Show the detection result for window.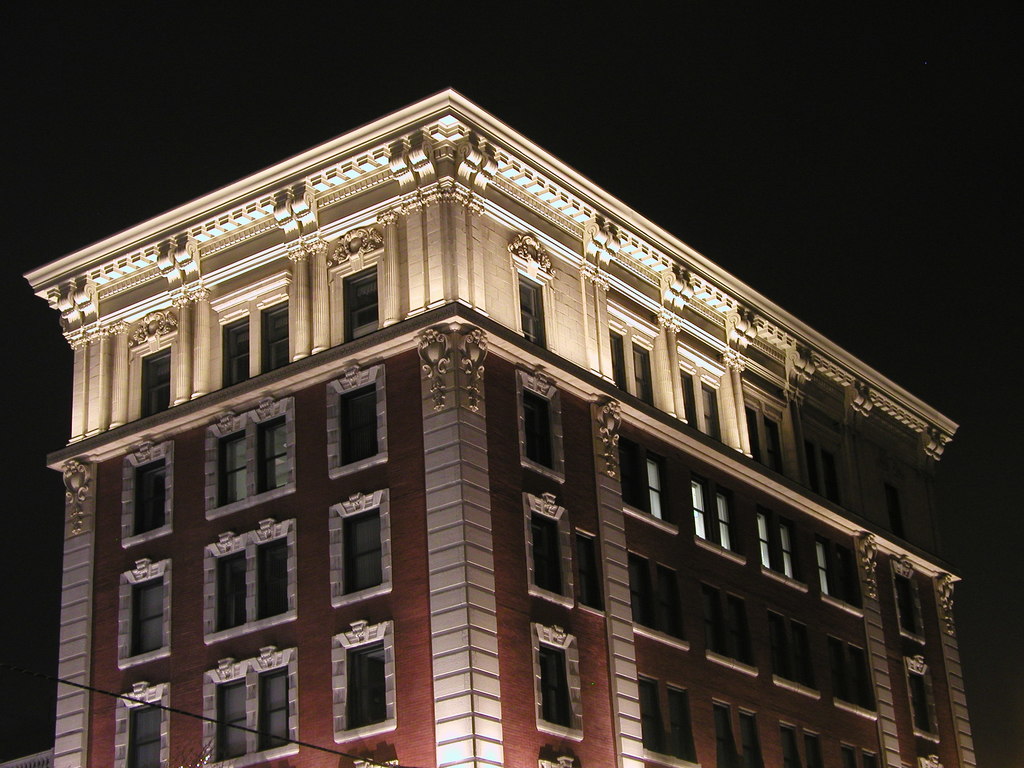
{"x1": 837, "y1": 737, "x2": 879, "y2": 767}.
